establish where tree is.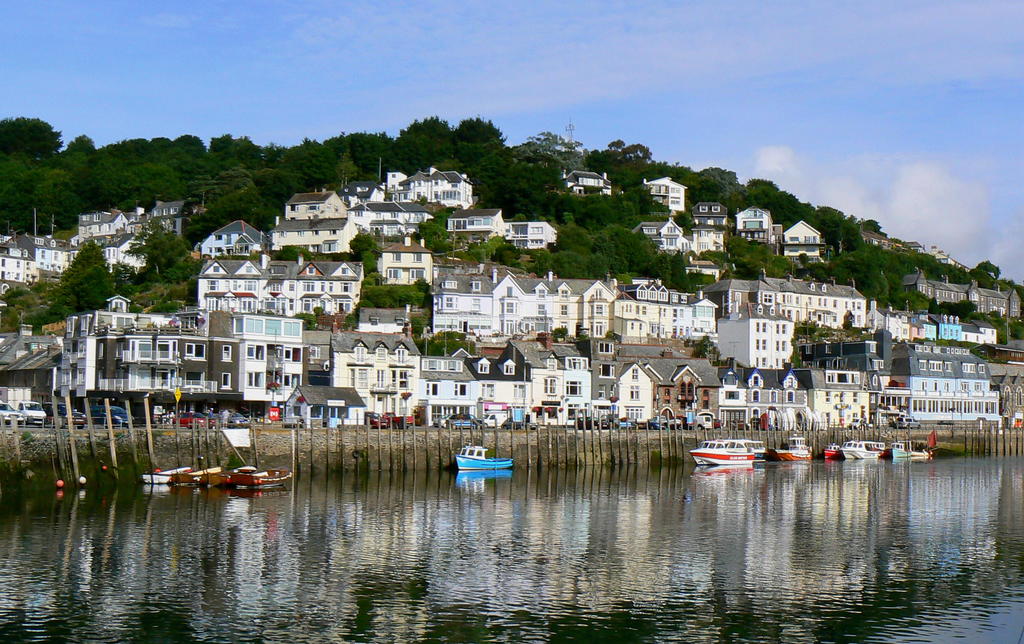
Established at detection(208, 131, 264, 175).
